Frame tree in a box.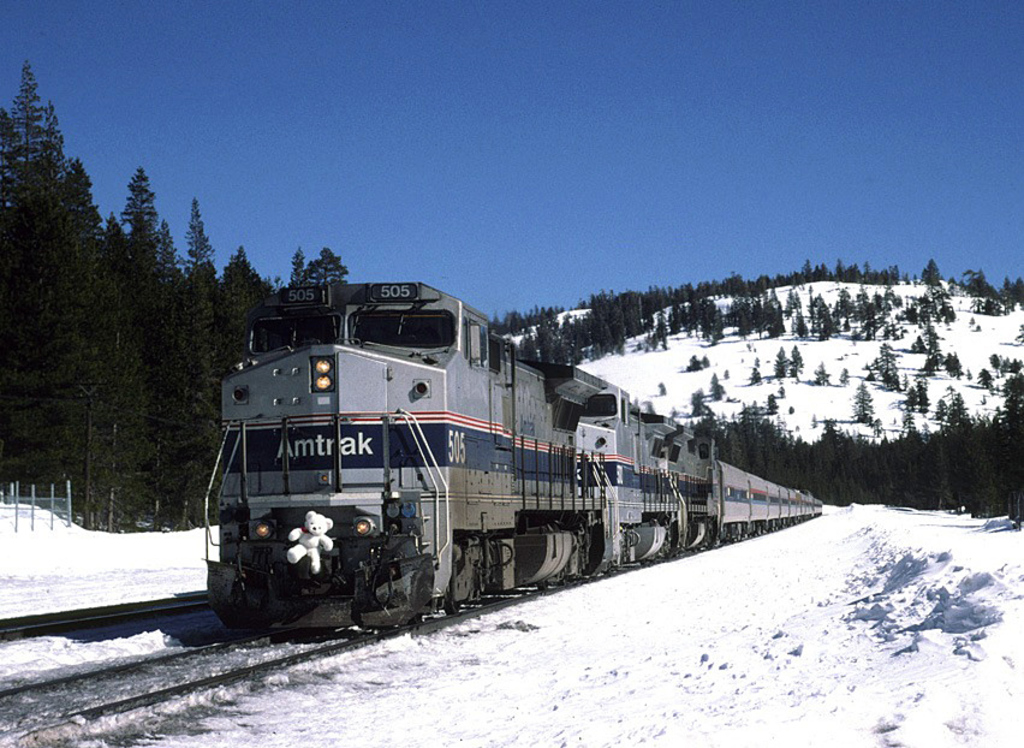
rect(556, 325, 587, 369).
